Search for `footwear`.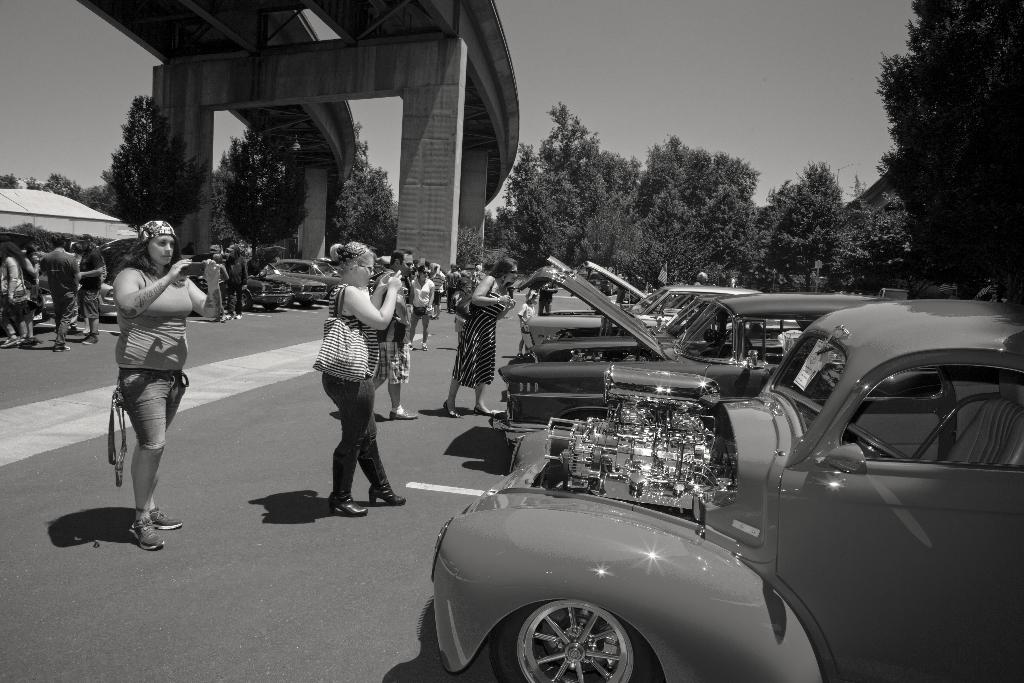
Found at <box>360,454,408,504</box>.
